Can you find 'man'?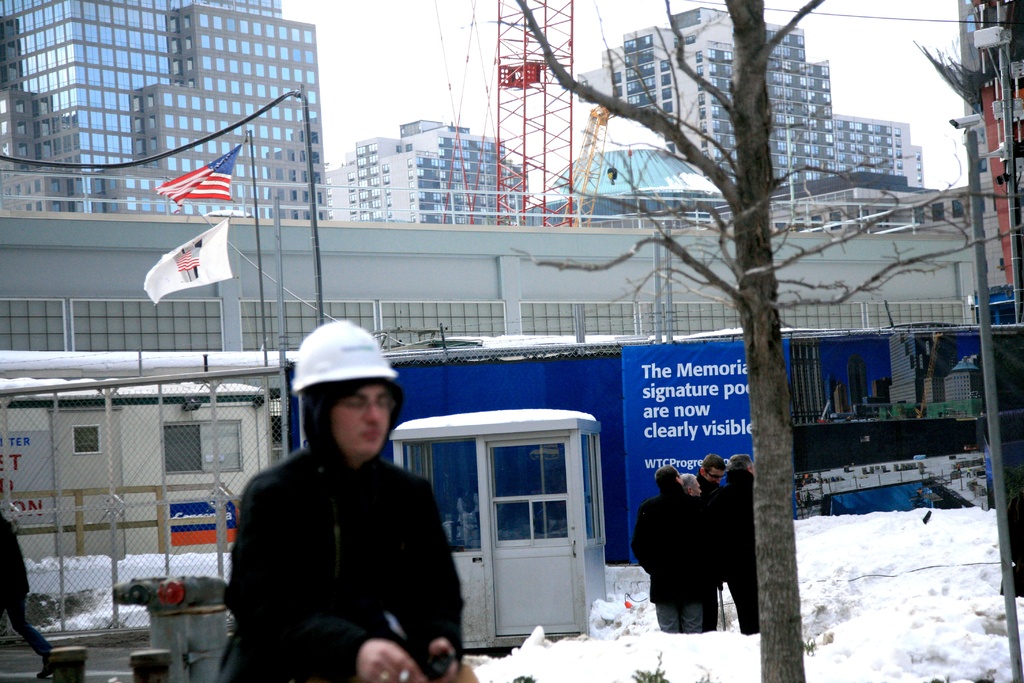
Yes, bounding box: region(698, 454, 724, 491).
